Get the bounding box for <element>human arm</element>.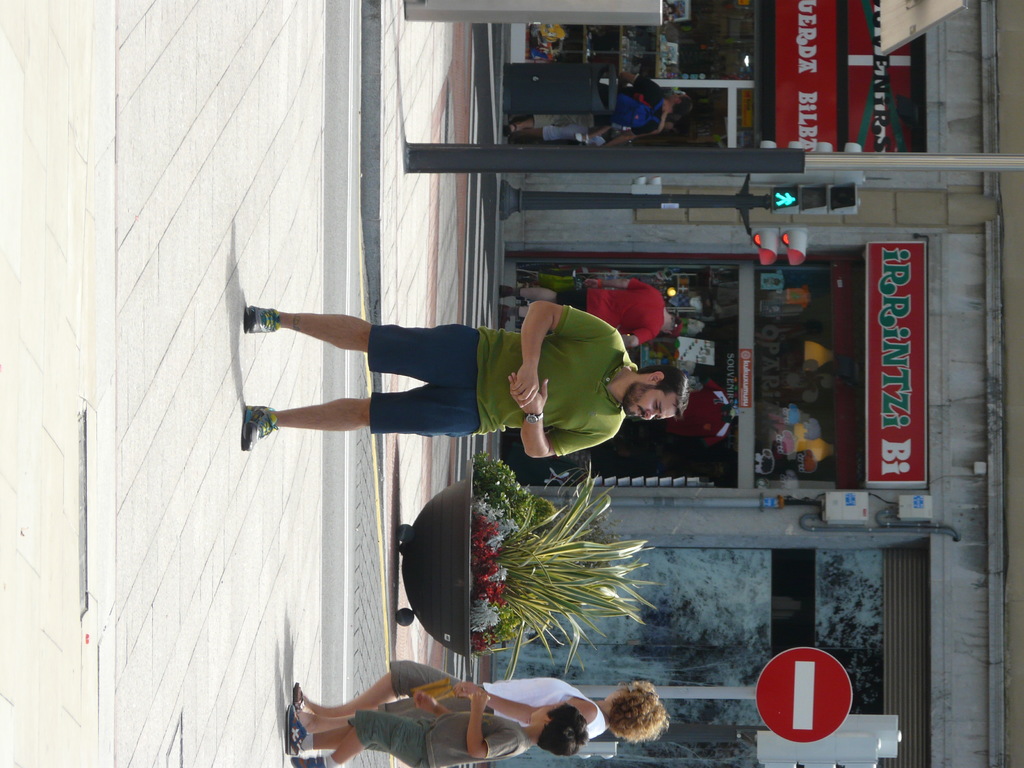
crop(467, 688, 513, 762).
